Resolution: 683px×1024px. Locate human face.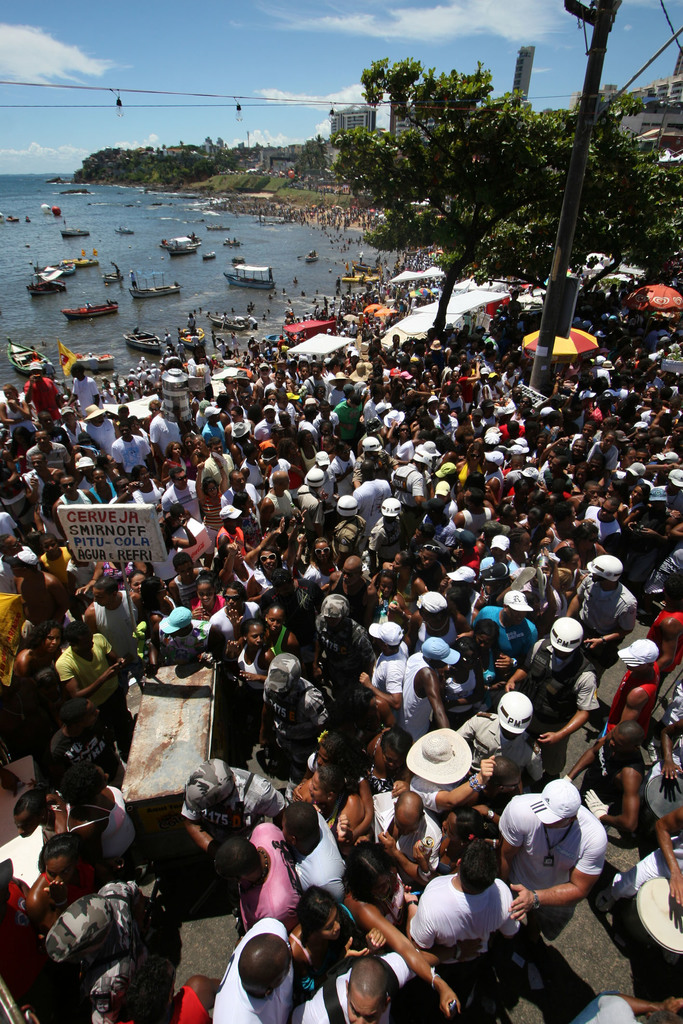
[119,408,129,420].
